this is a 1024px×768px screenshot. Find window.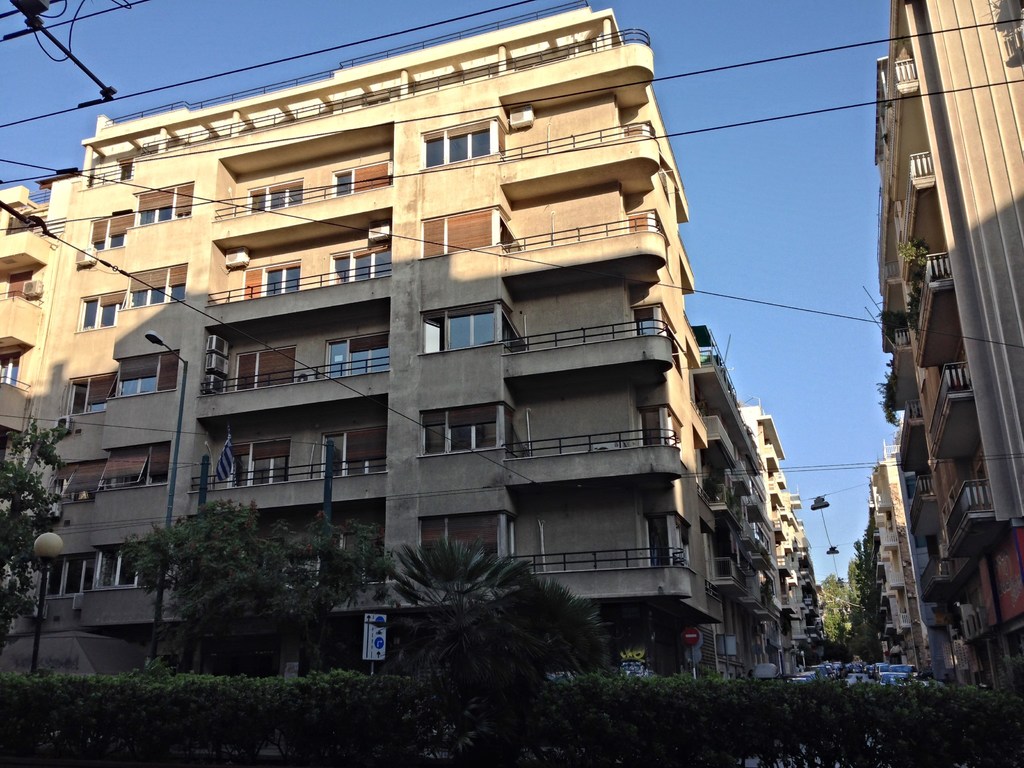
Bounding box: bbox=[59, 373, 117, 417].
